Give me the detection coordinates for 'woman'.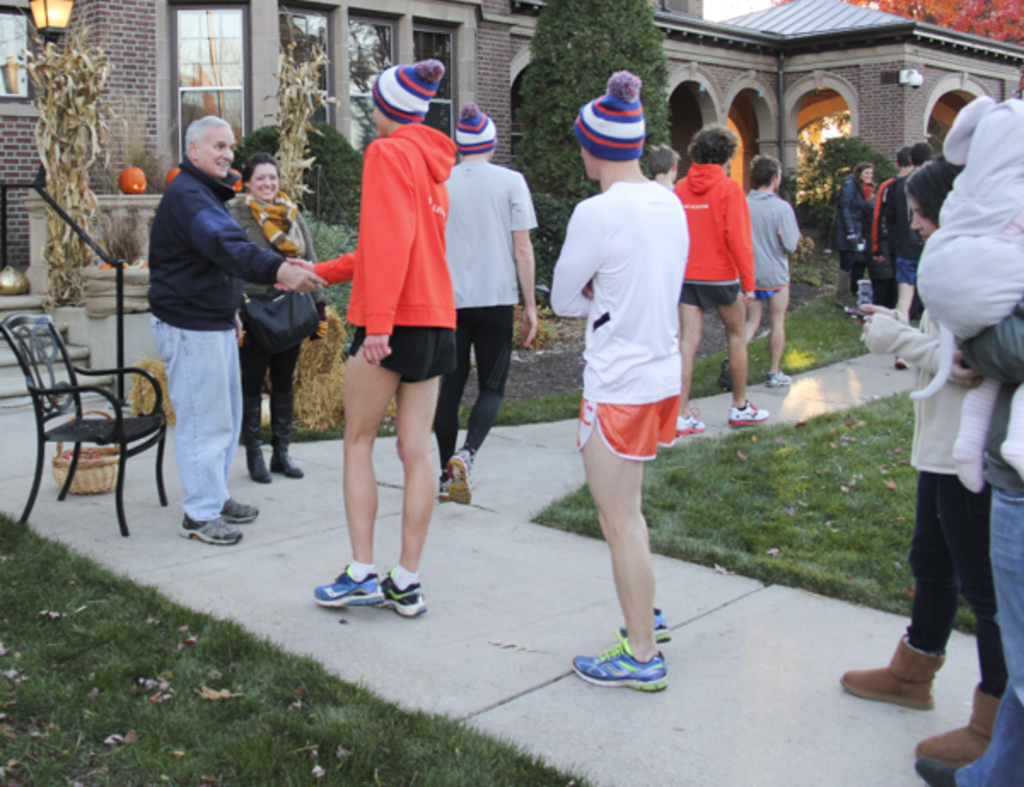
[left=220, top=150, right=329, bottom=483].
